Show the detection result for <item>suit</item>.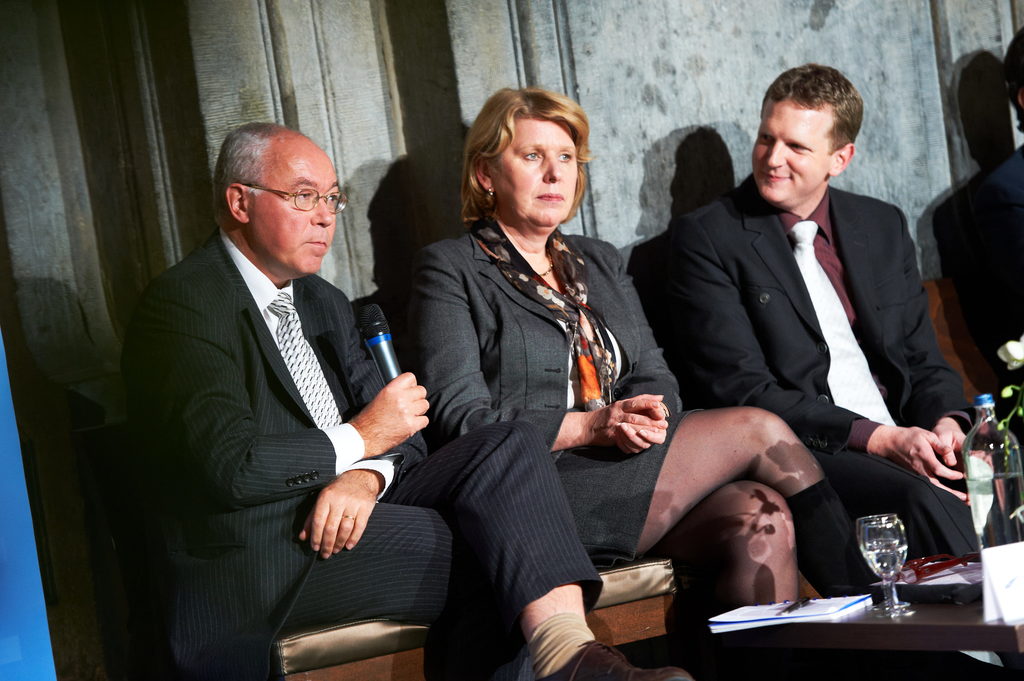
bbox=[959, 135, 1023, 449].
